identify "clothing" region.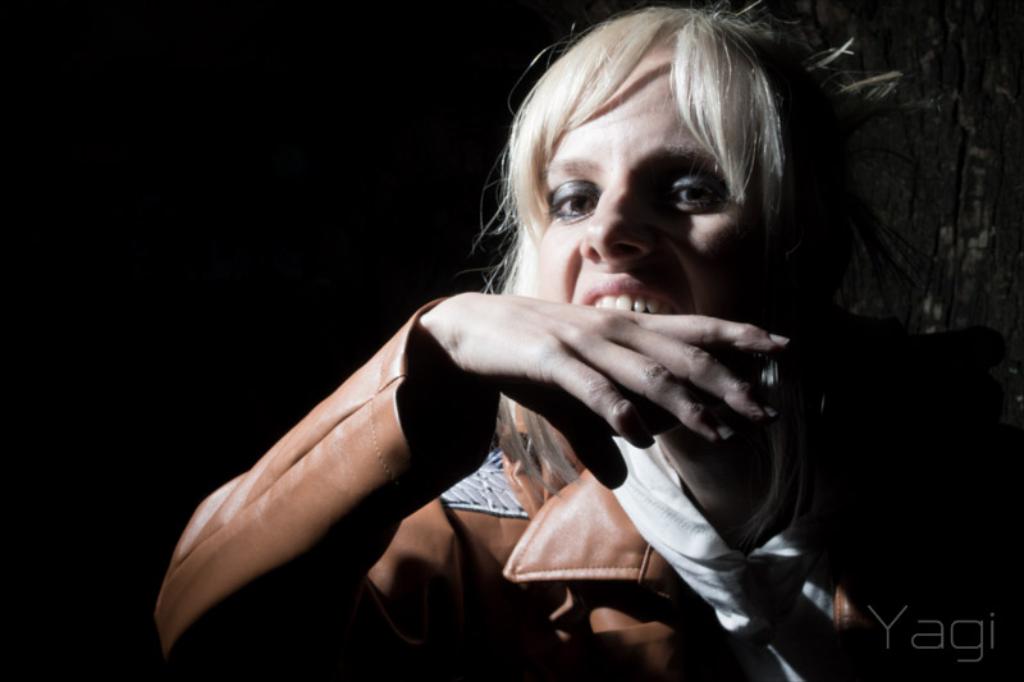
Region: 152/297/1016/676.
